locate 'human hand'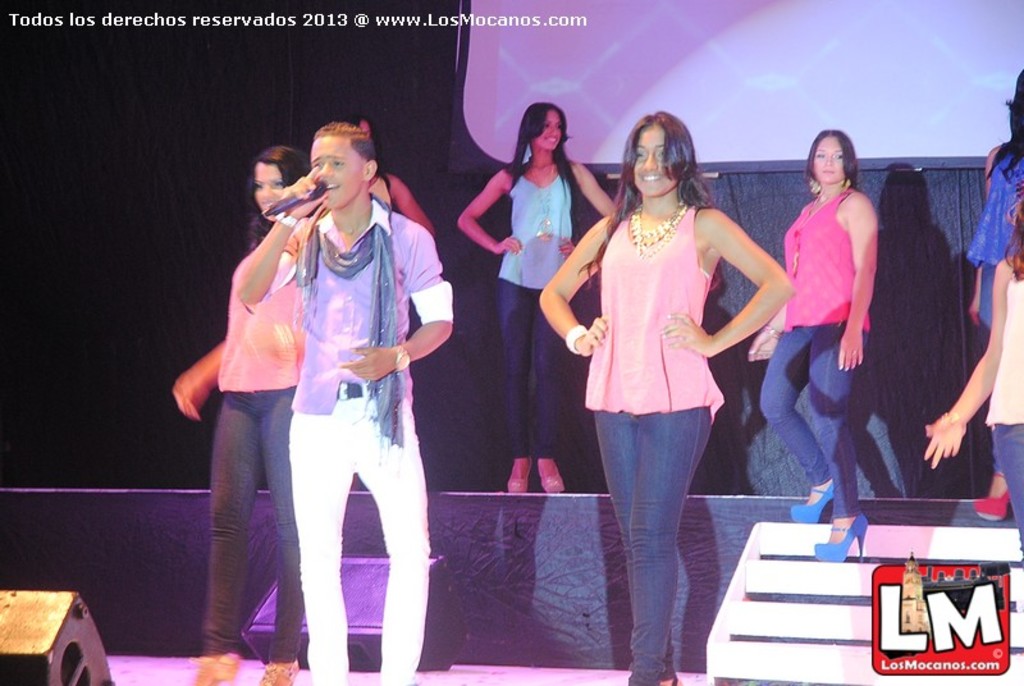
[left=495, top=235, right=525, bottom=252]
